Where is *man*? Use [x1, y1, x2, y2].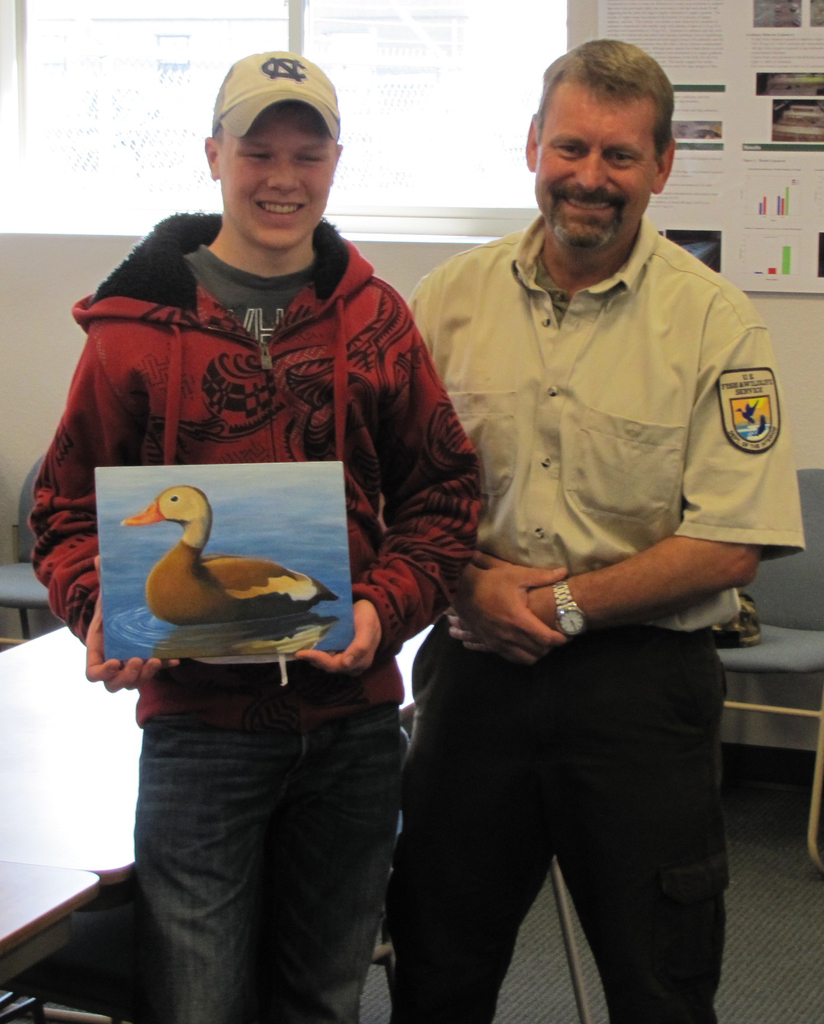
[381, 55, 785, 981].
